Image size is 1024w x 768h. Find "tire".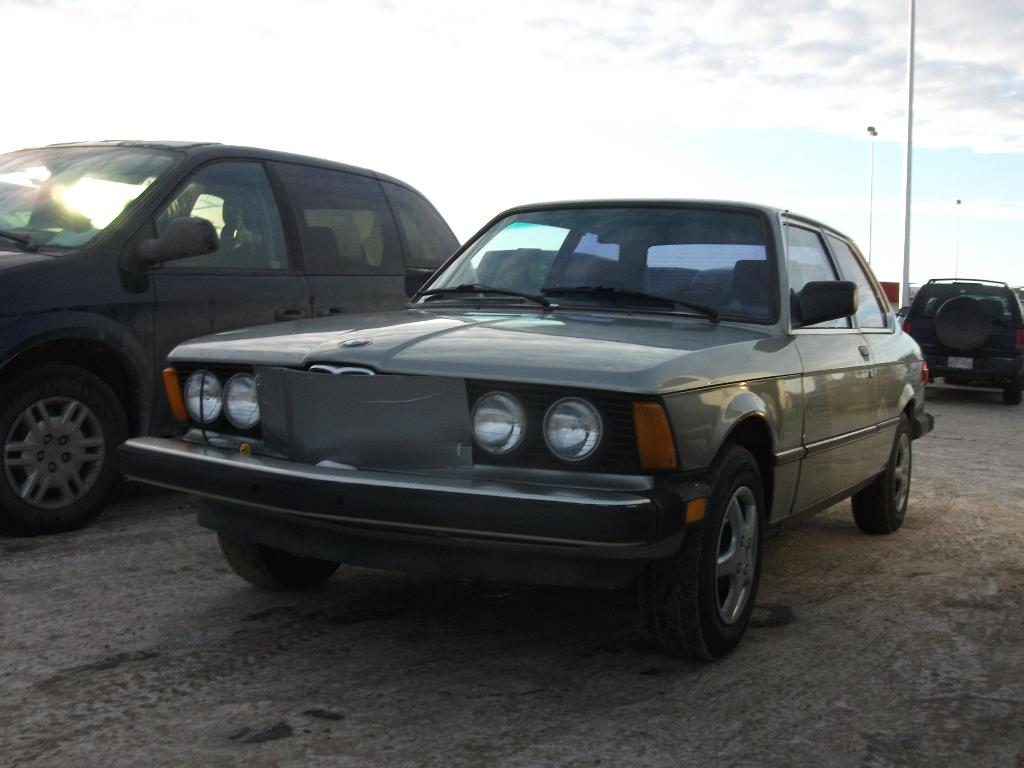
box=[936, 294, 986, 358].
